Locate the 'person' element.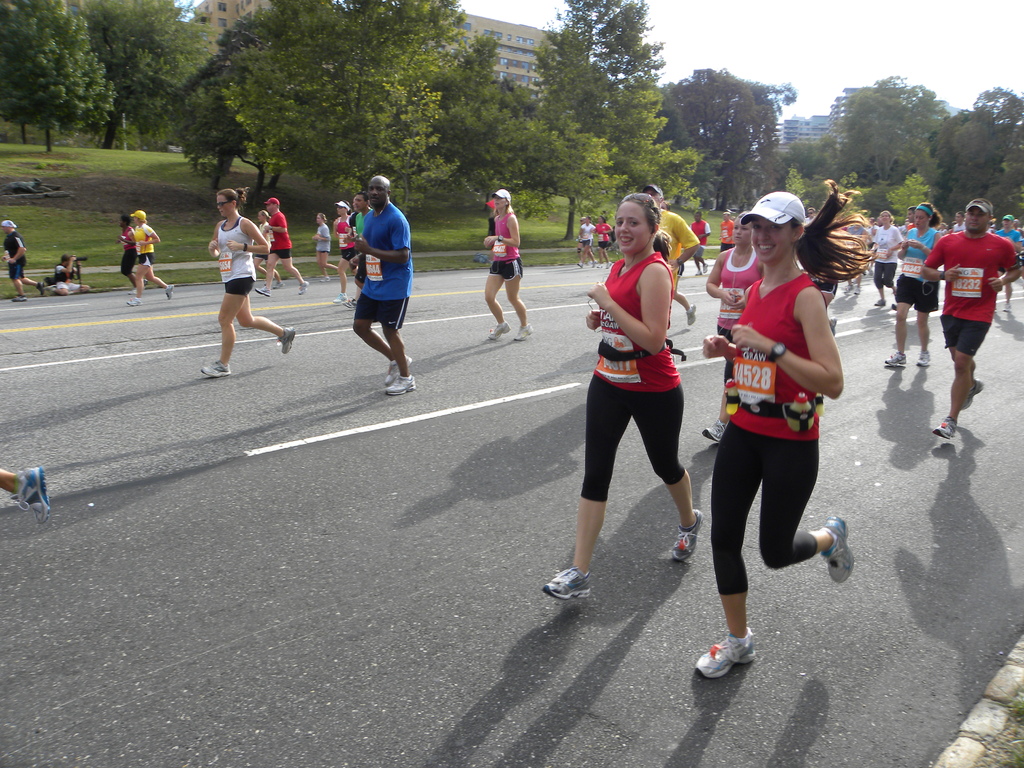
Element bbox: x1=650 y1=184 x2=696 y2=360.
